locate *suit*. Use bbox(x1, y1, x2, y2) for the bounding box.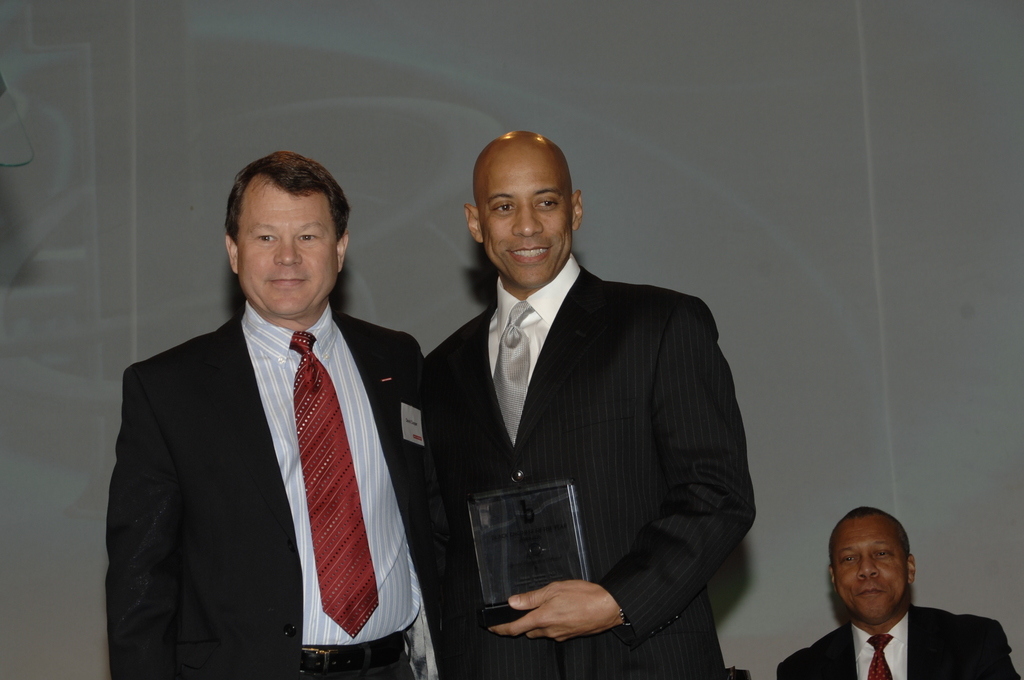
bbox(424, 264, 755, 679).
